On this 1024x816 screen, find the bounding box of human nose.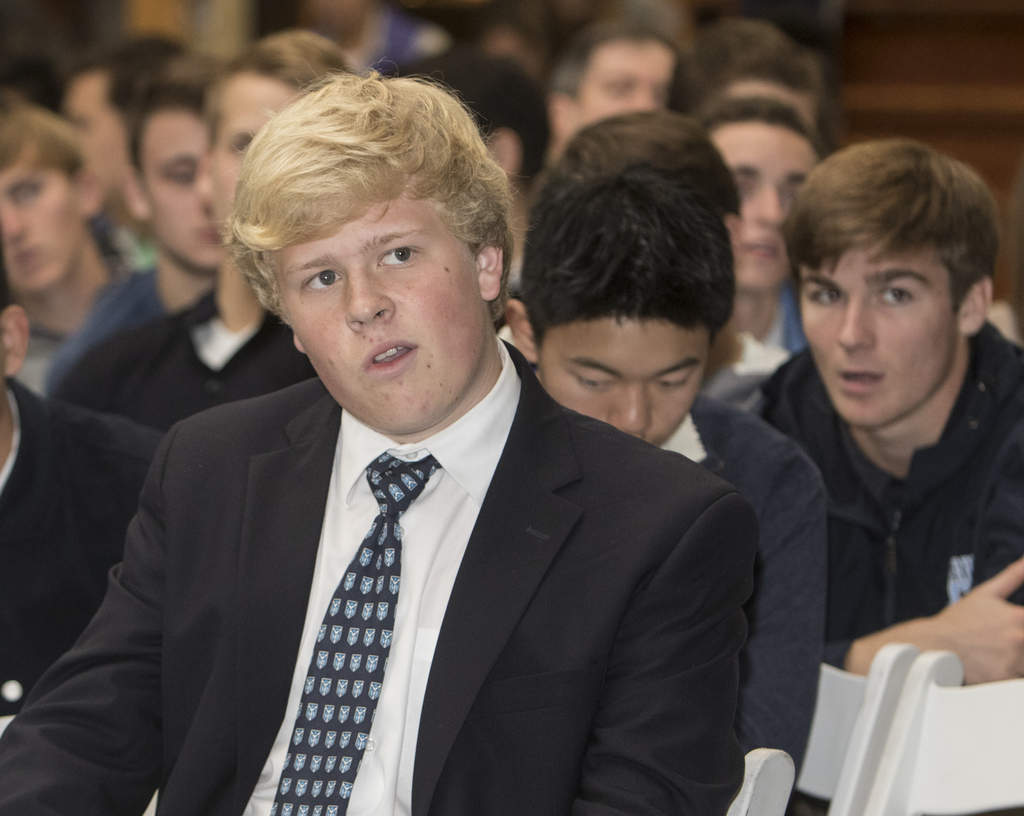
Bounding box: detection(760, 190, 789, 228).
